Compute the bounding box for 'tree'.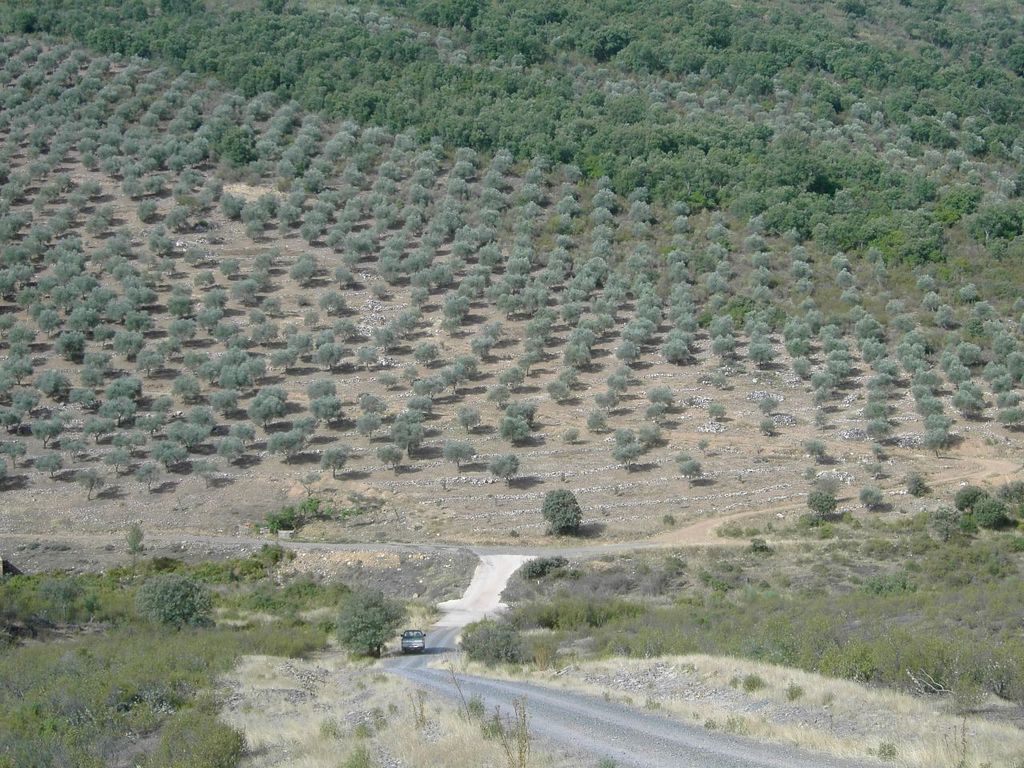
<region>326, 586, 405, 654</region>.
